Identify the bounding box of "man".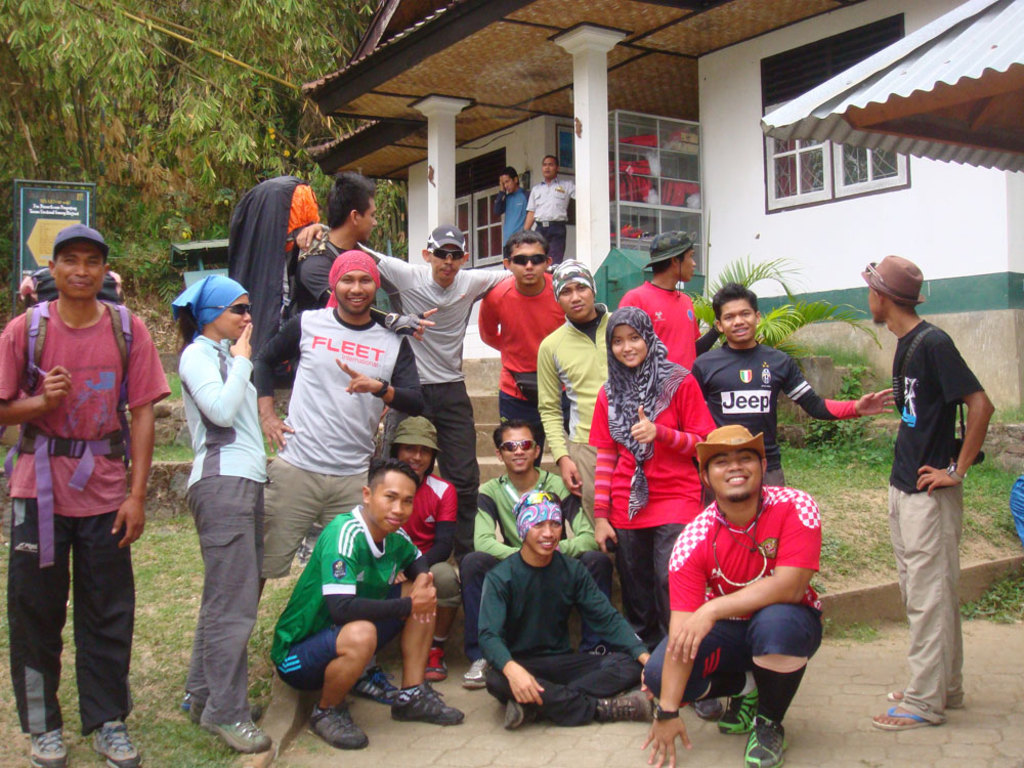
<box>455,417,614,690</box>.
